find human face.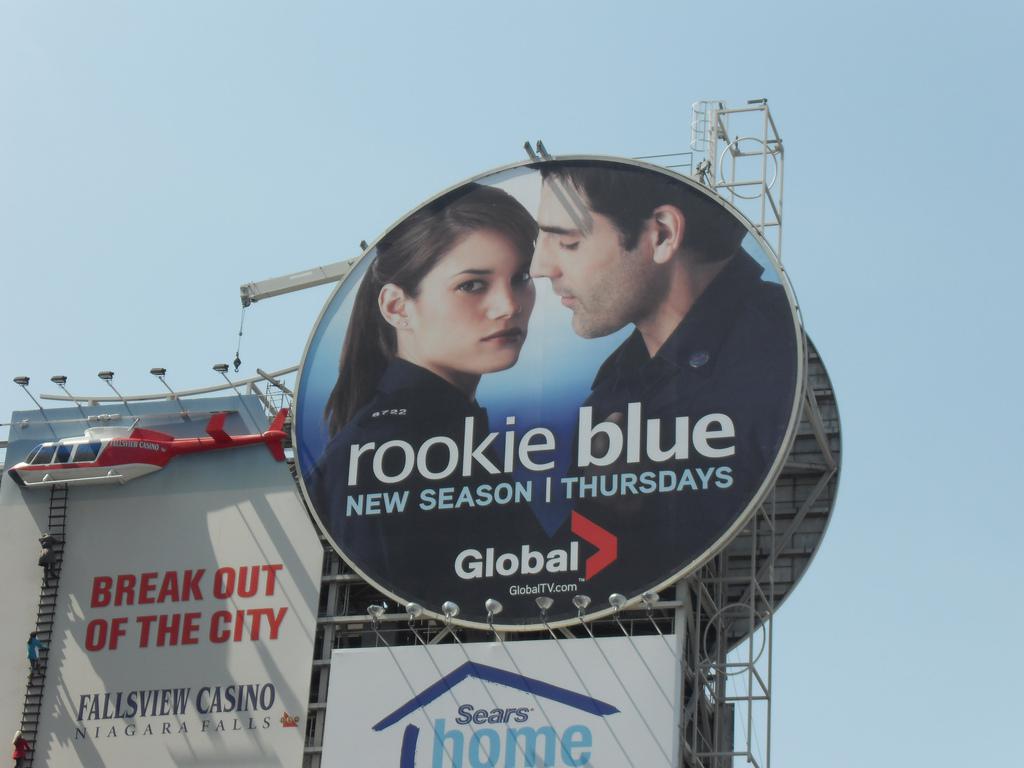
[x1=413, y1=227, x2=534, y2=373].
